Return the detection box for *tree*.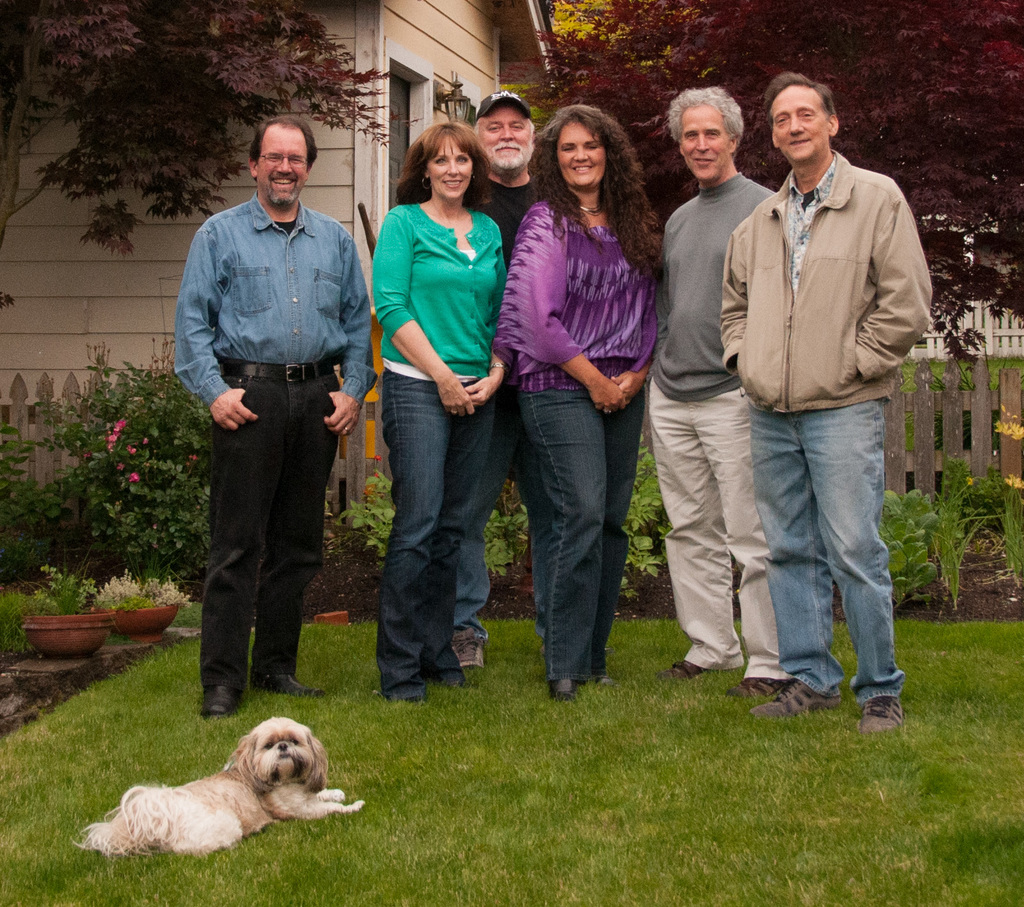
locate(493, 0, 1023, 350).
